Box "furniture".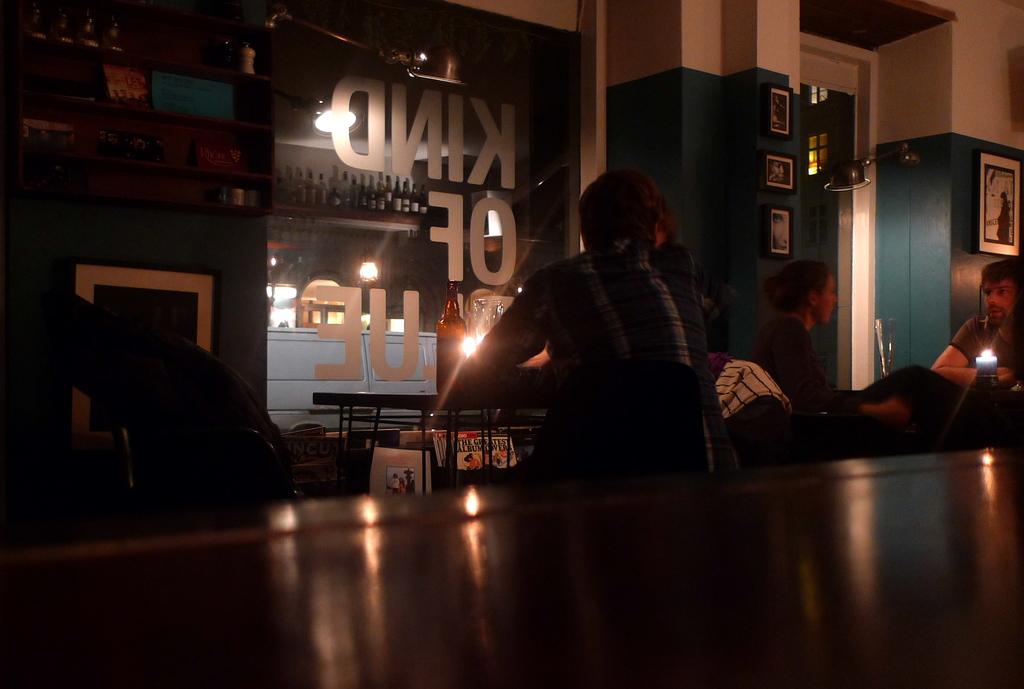
{"left": 706, "top": 350, "right": 866, "bottom": 466}.
